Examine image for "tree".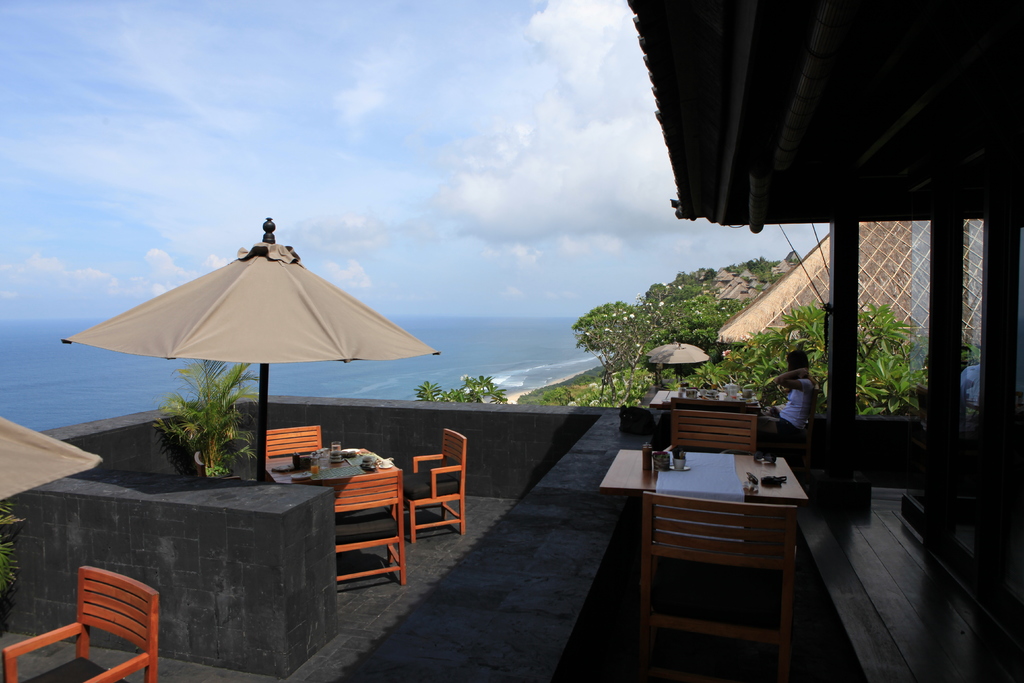
Examination result: rect(147, 350, 268, 483).
